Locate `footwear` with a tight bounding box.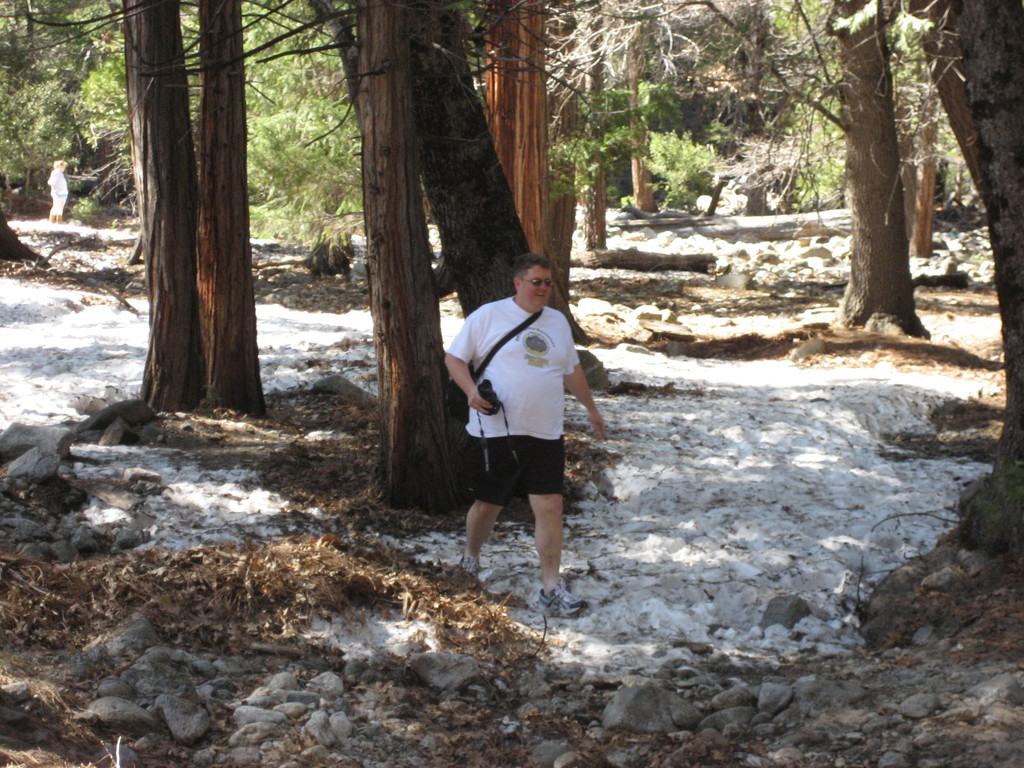
bbox=[460, 551, 484, 578].
